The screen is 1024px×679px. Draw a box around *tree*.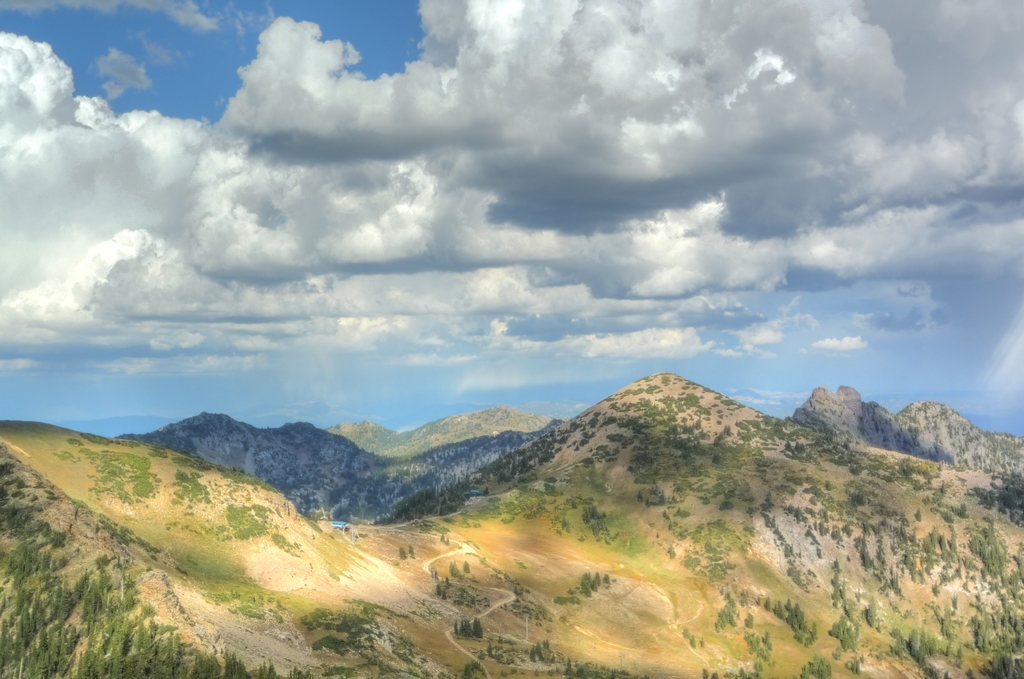
{"x1": 527, "y1": 648, "x2": 535, "y2": 663}.
